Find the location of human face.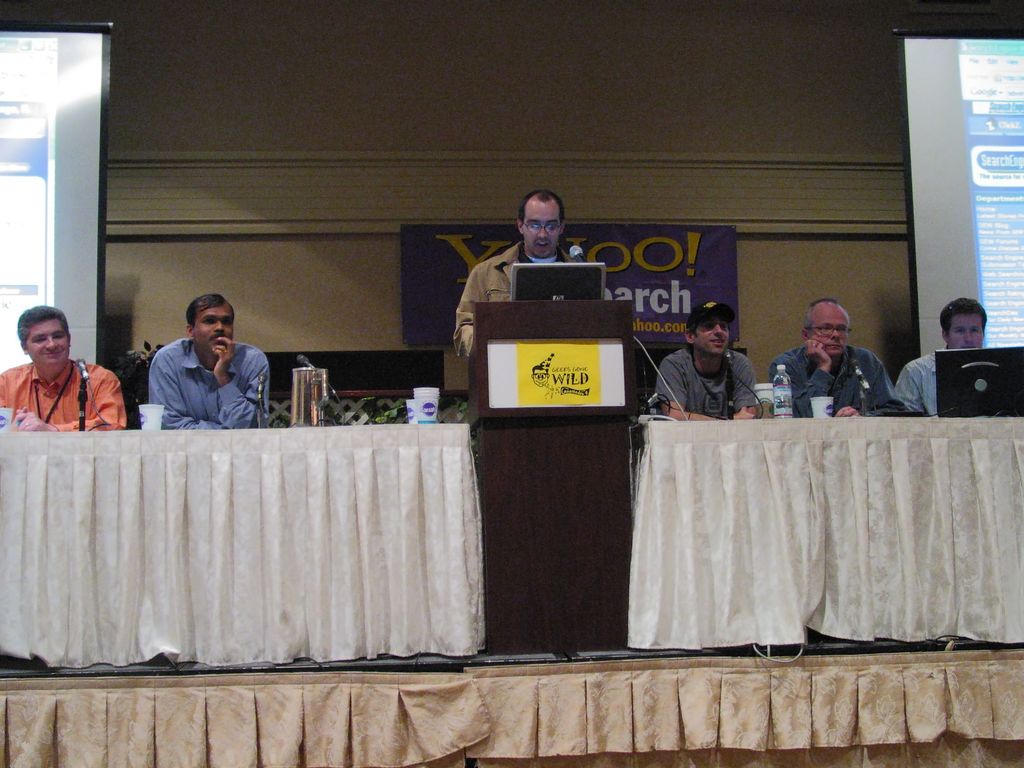
Location: l=524, t=201, r=562, b=257.
